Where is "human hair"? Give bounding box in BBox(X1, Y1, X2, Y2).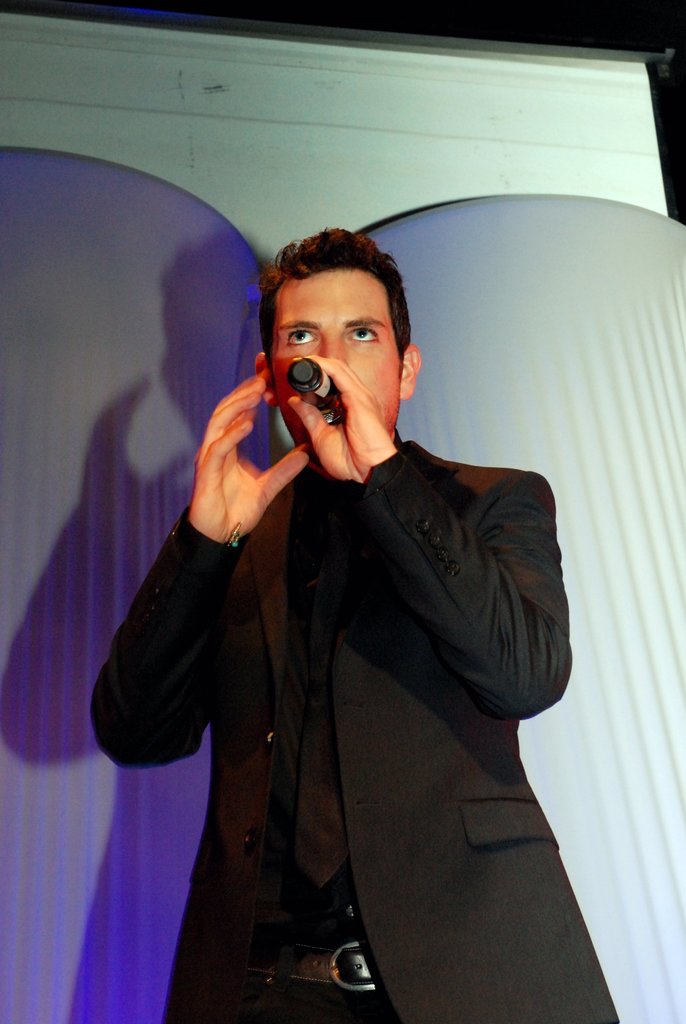
BBox(263, 220, 419, 392).
